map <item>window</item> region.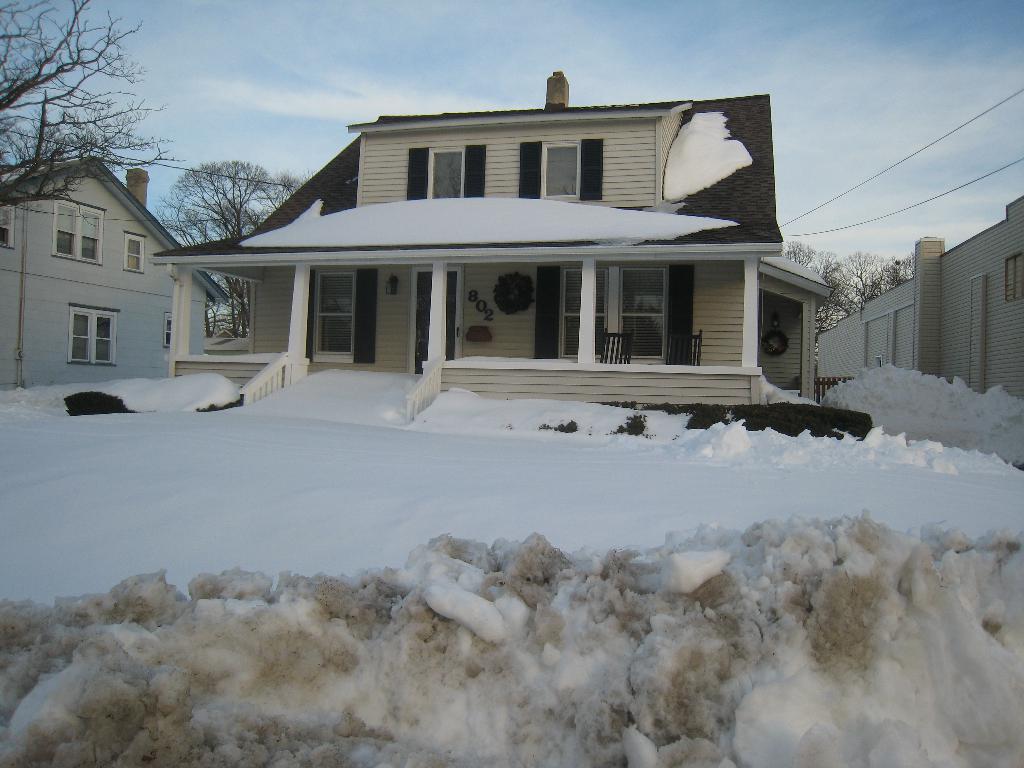
Mapped to [125, 230, 143, 273].
